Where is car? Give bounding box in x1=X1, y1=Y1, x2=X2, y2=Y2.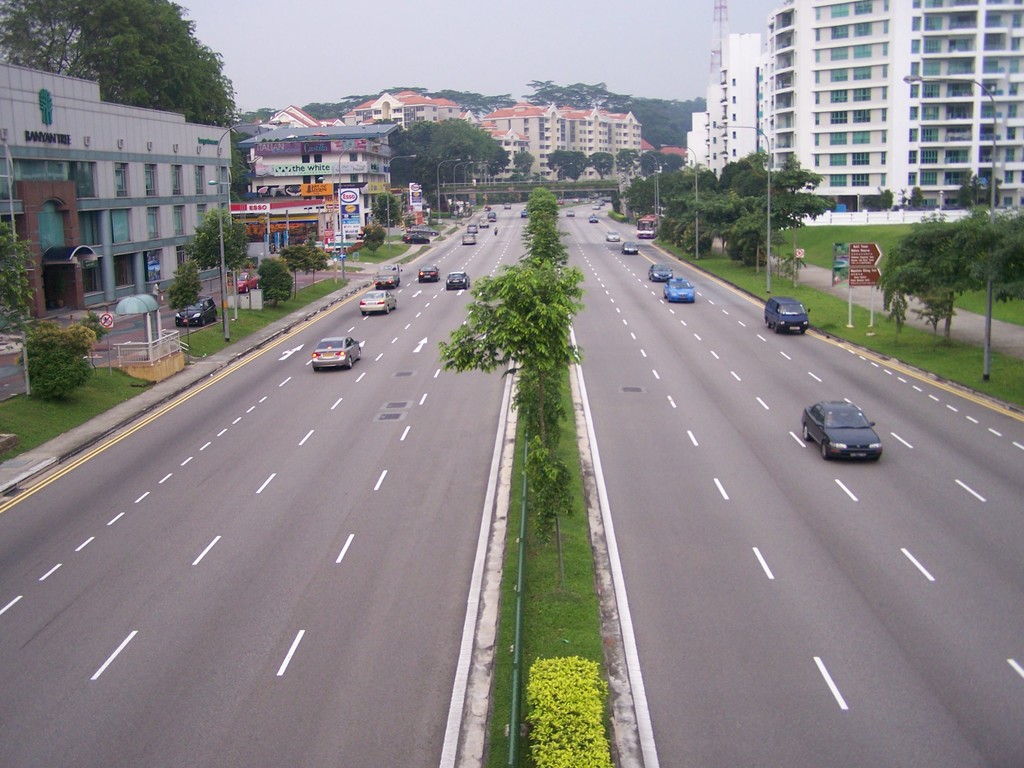
x1=801, y1=398, x2=884, y2=462.
